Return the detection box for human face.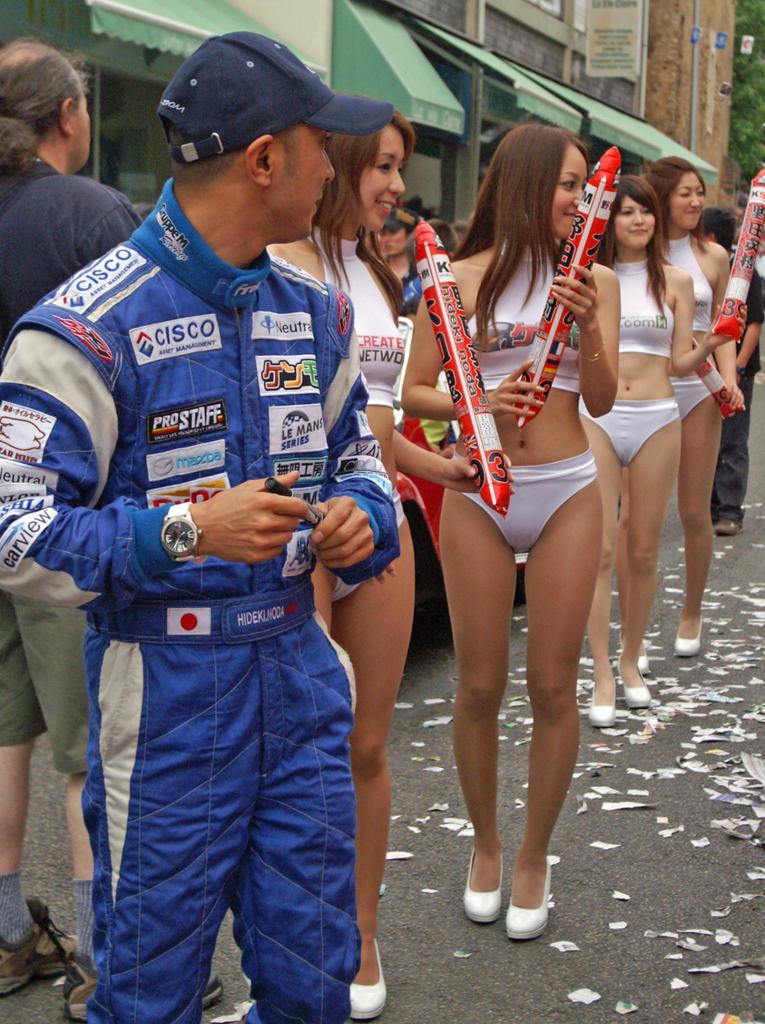
crop(263, 115, 336, 235).
